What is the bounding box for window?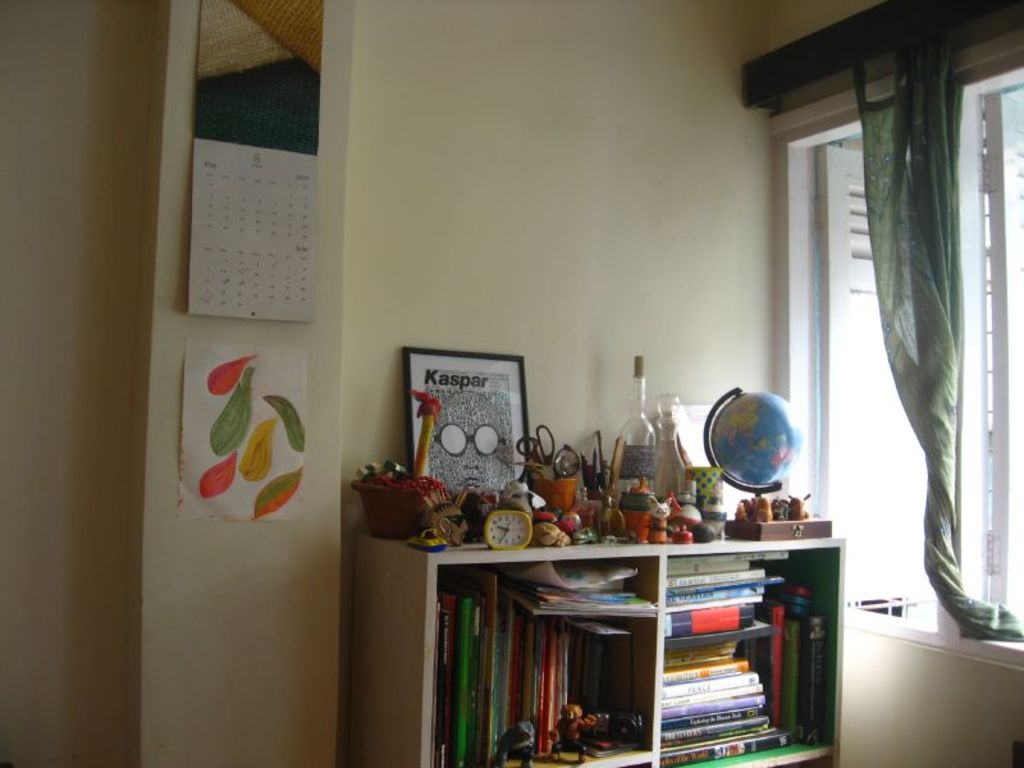
{"left": 739, "top": 0, "right": 1023, "bottom": 671}.
